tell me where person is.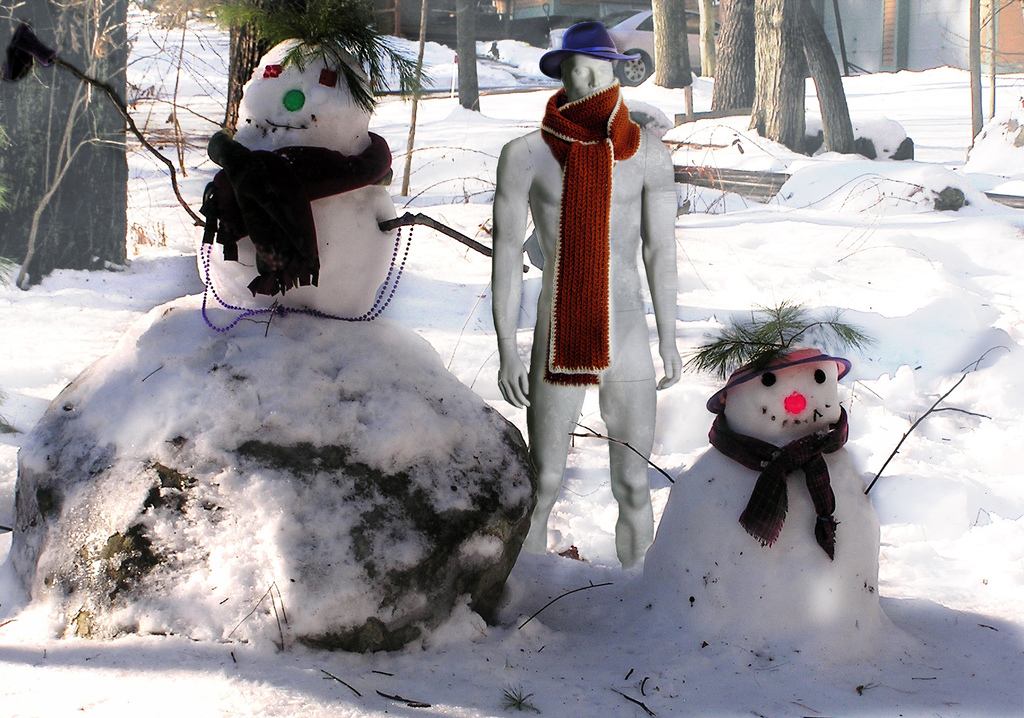
person is at x1=502 y1=12 x2=691 y2=602.
